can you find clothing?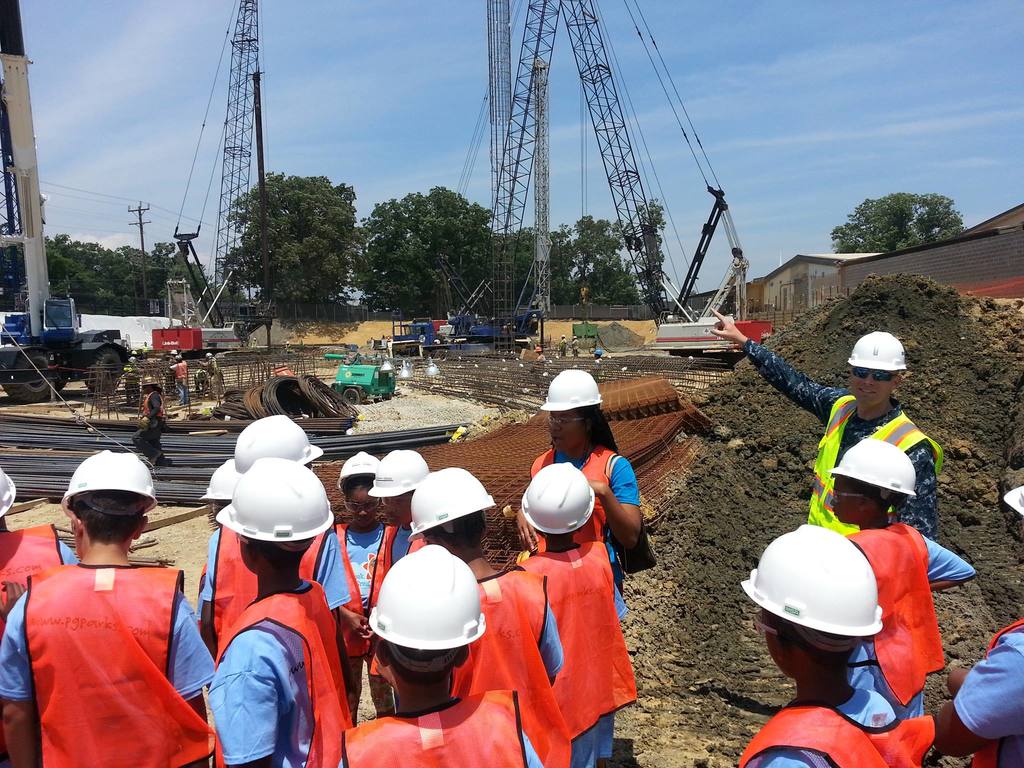
Yes, bounding box: (x1=204, y1=524, x2=349, y2=640).
